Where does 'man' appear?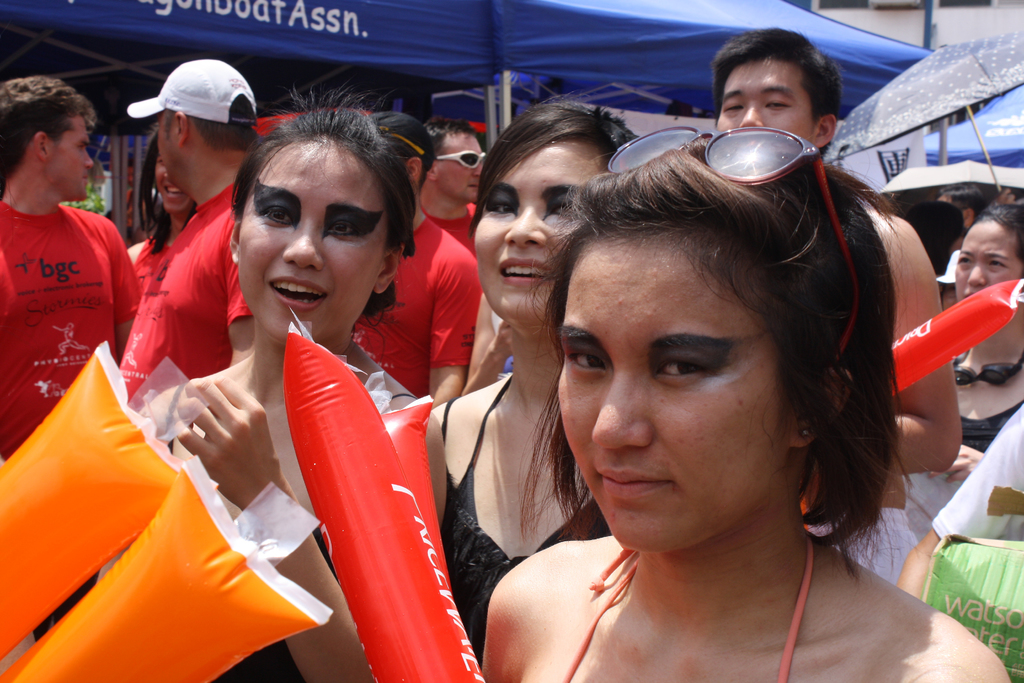
Appears at 715/26/963/580.
